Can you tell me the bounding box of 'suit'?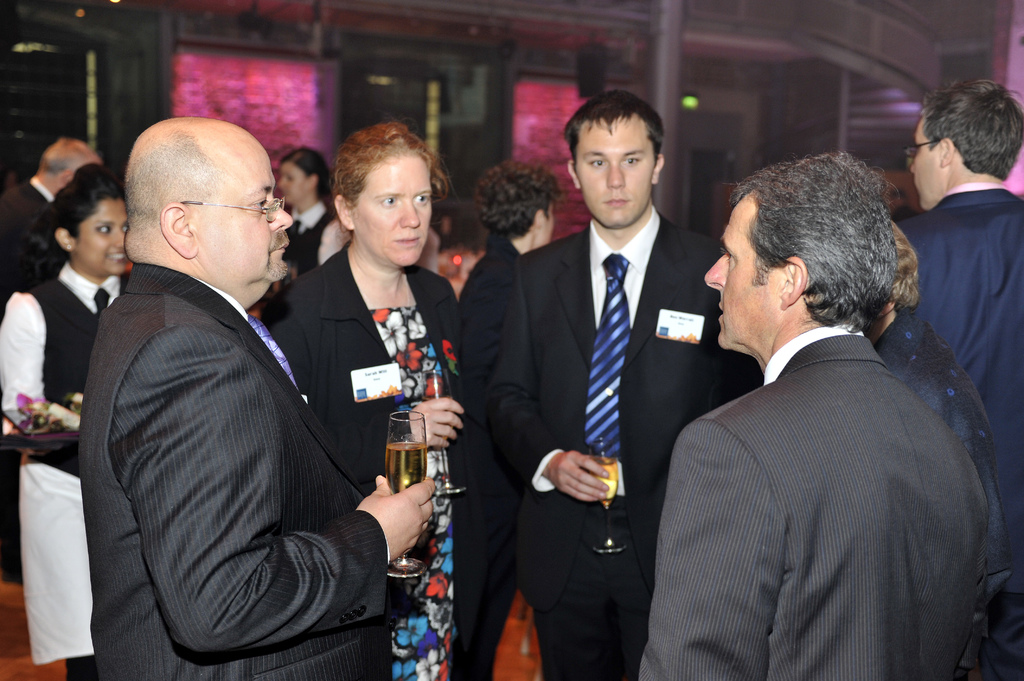
<region>636, 320, 991, 680</region>.
